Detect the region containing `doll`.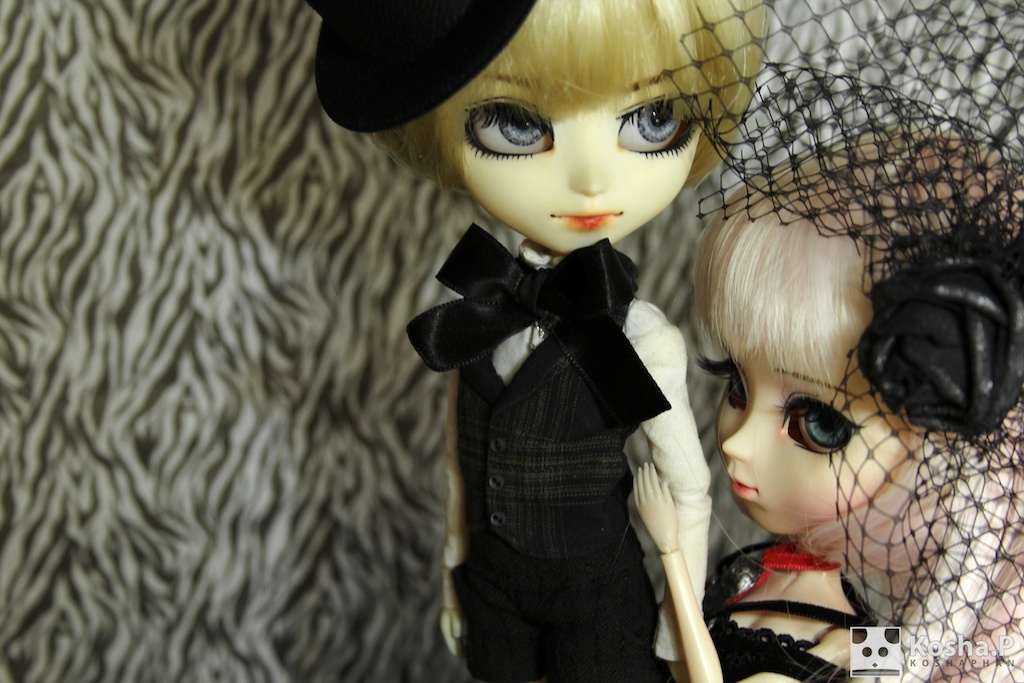
left=292, top=1, right=731, bottom=682.
